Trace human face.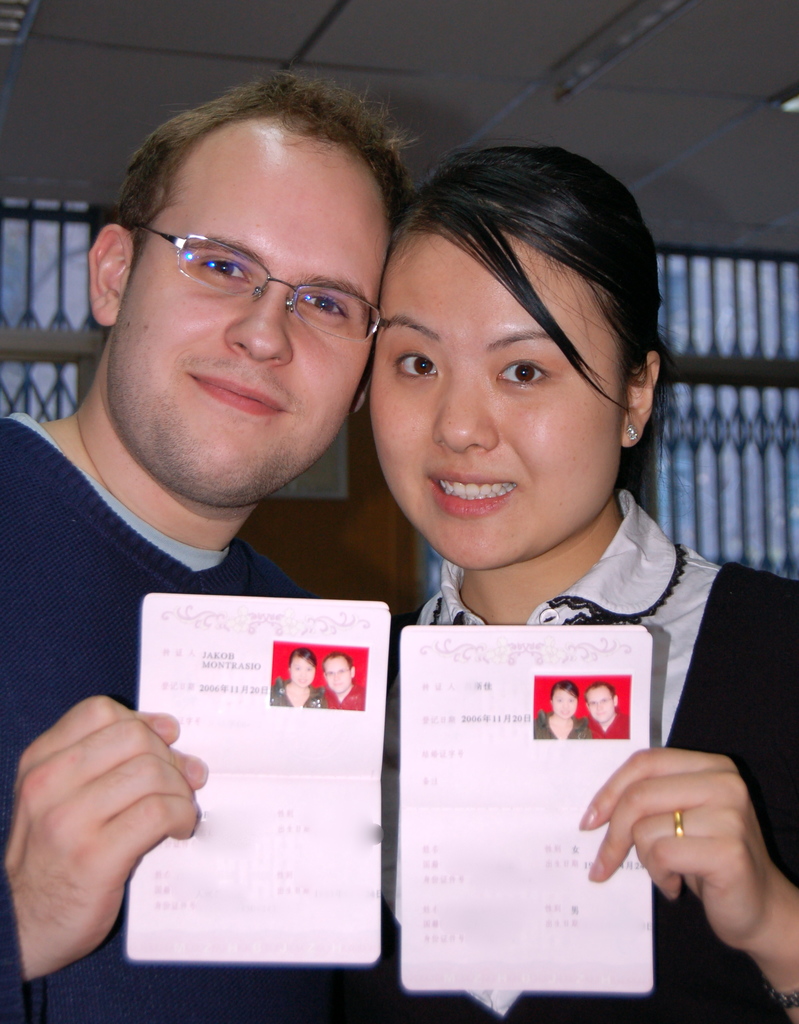
Traced to x1=103 y1=111 x2=397 y2=498.
